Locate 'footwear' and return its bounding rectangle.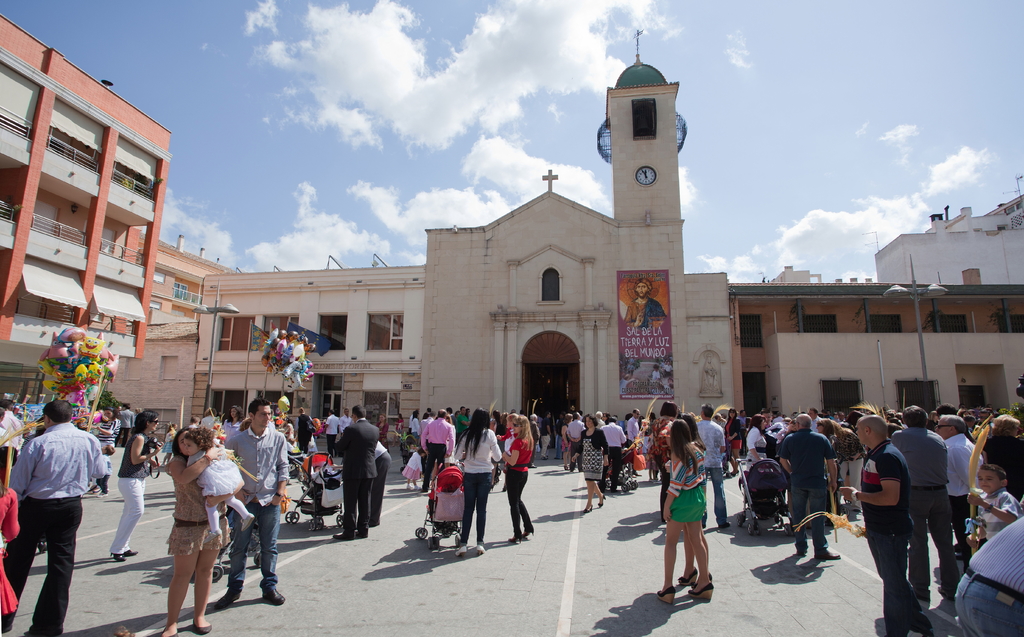
x1=914, y1=585, x2=929, y2=601.
